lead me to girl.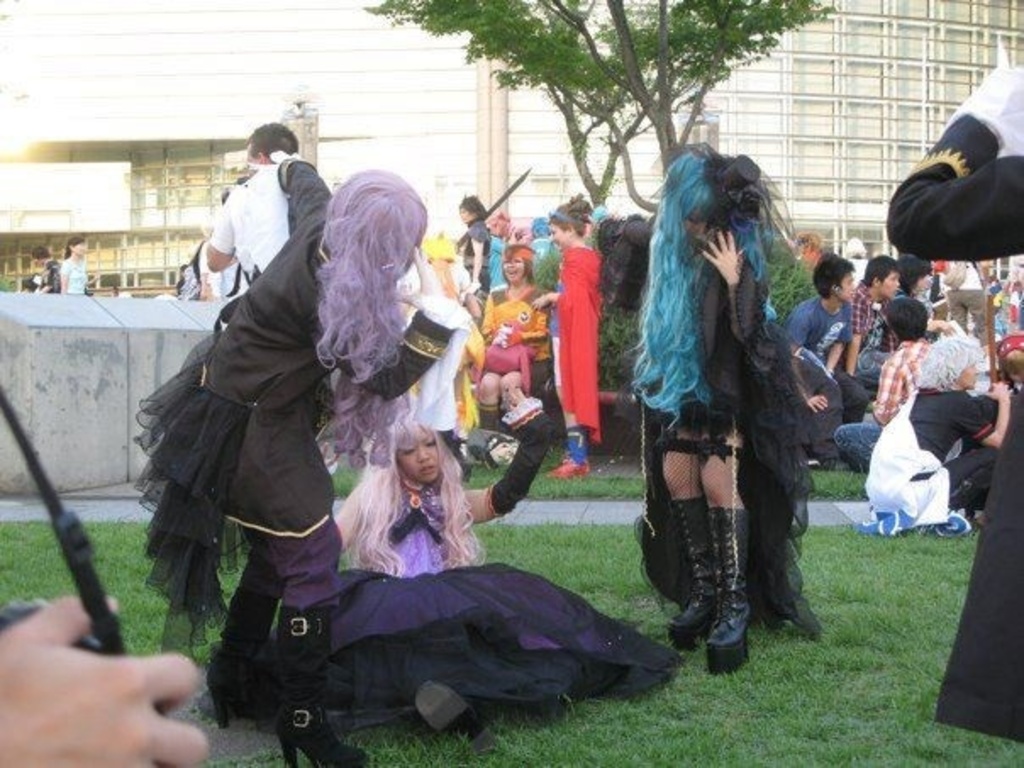
Lead to bbox(527, 192, 607, 476).
